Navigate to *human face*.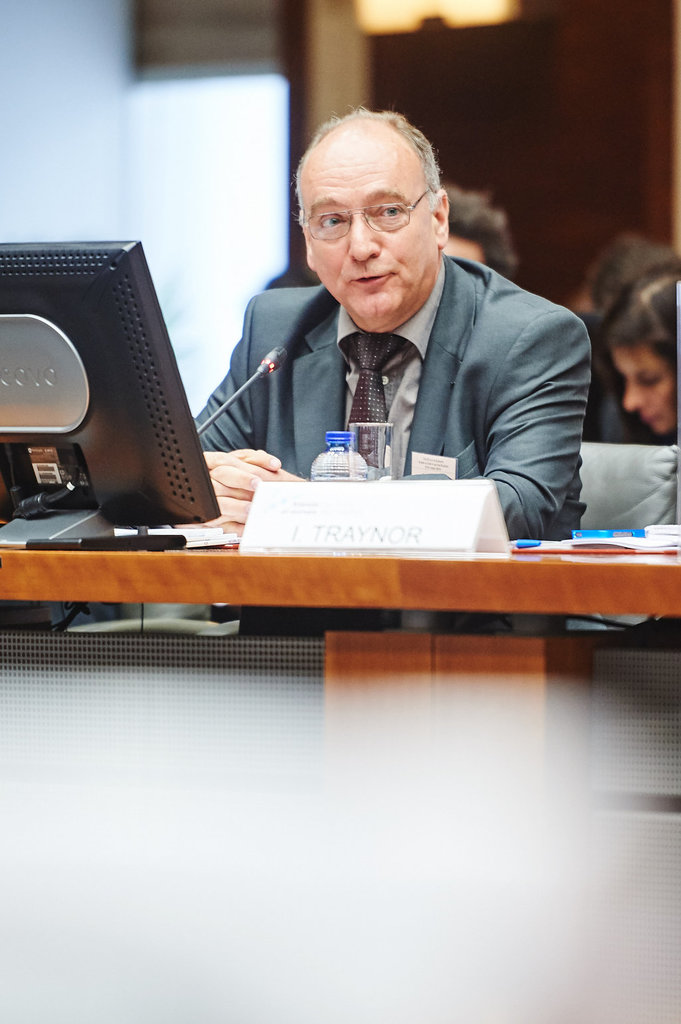
Navigation target: bbox=[306, 149, 434, 326].
